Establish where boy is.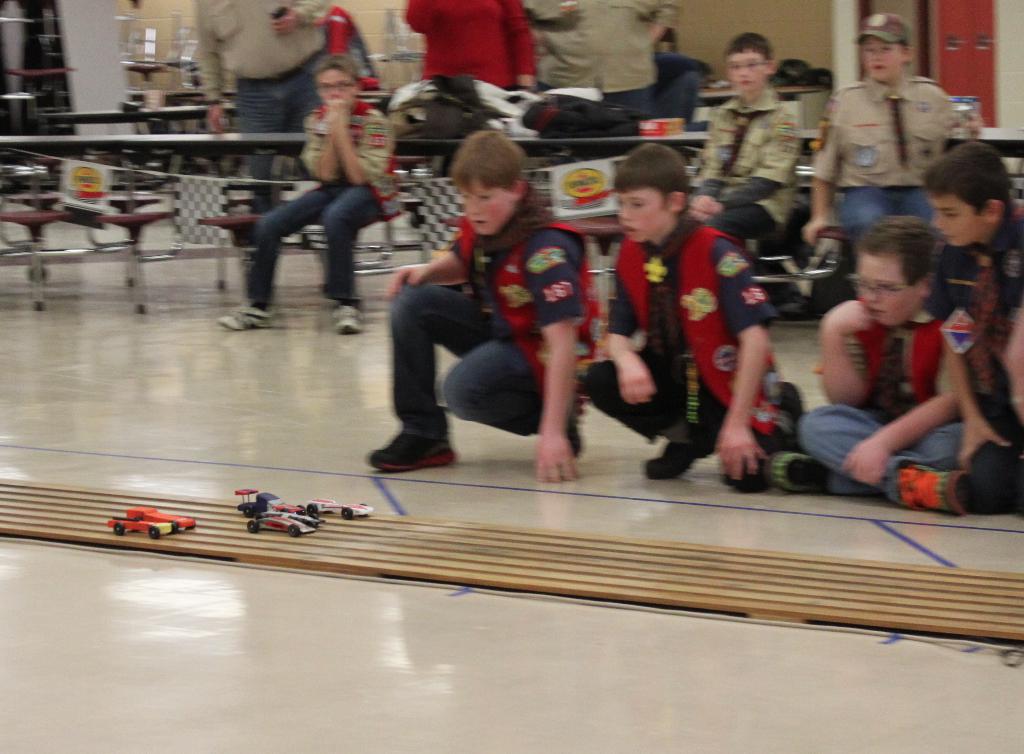
Established at 213, 57, 408, 334.
